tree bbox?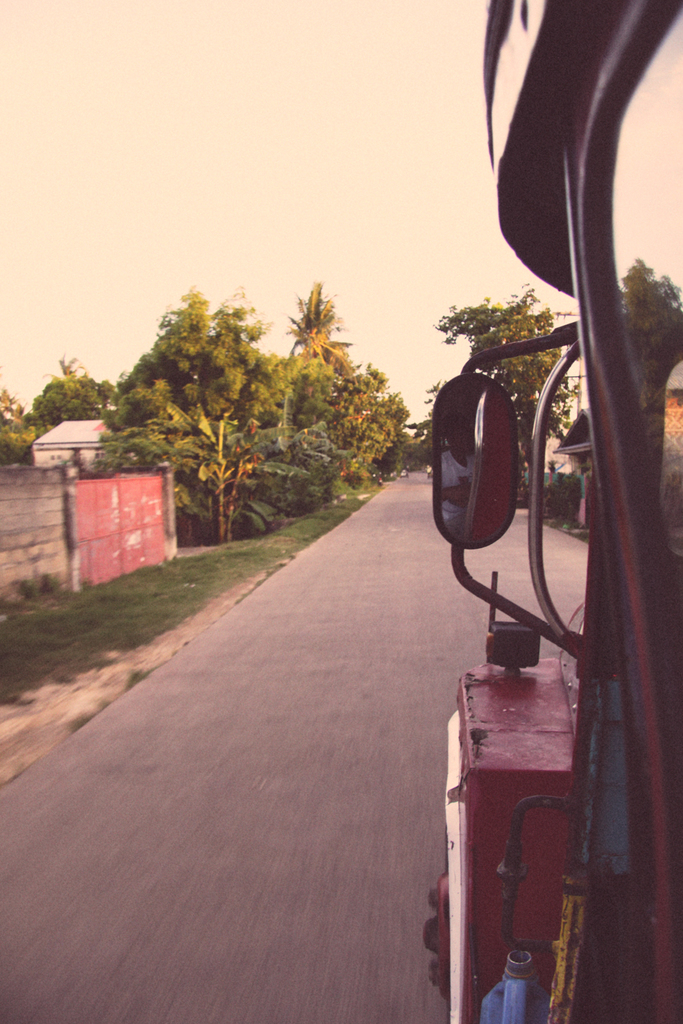
Rect(120, 270, 312, 535)
